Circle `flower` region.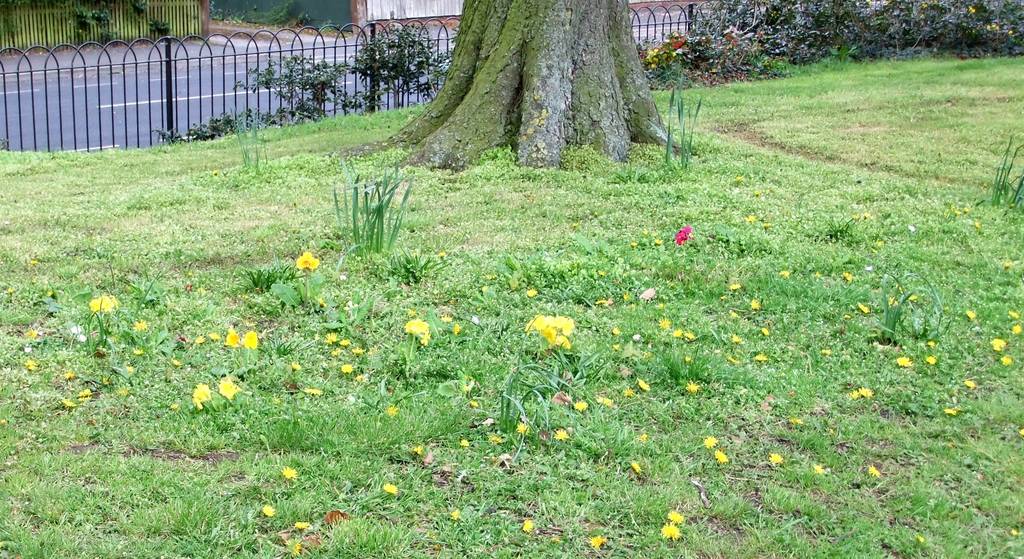
Region: Rect(753, 354, 765, 361).
